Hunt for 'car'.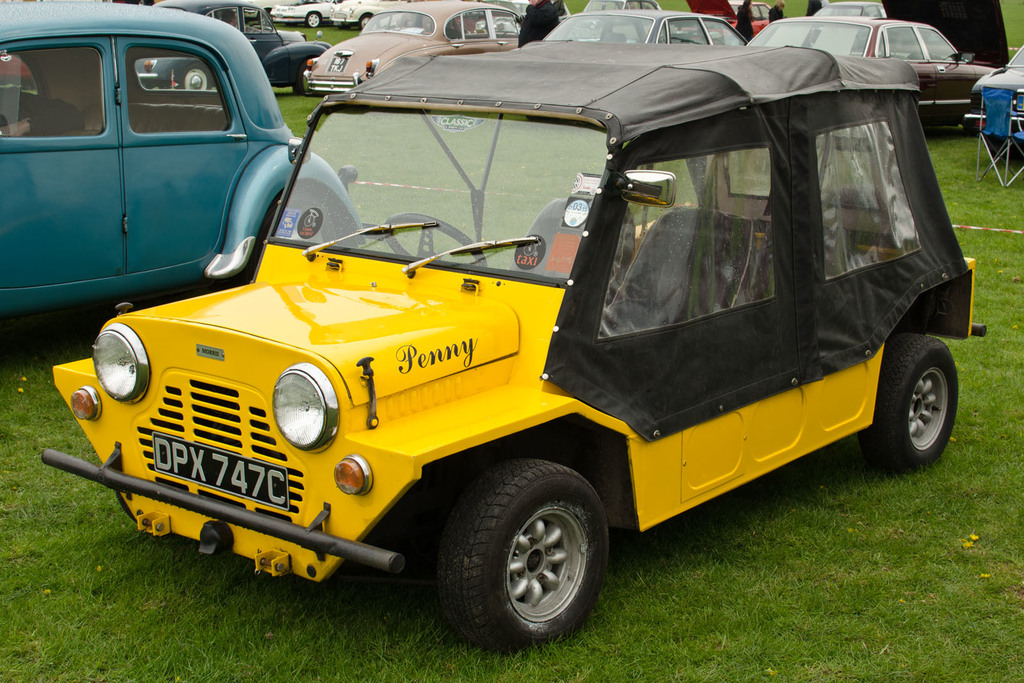
Hunted down at 33:59:975:633.
